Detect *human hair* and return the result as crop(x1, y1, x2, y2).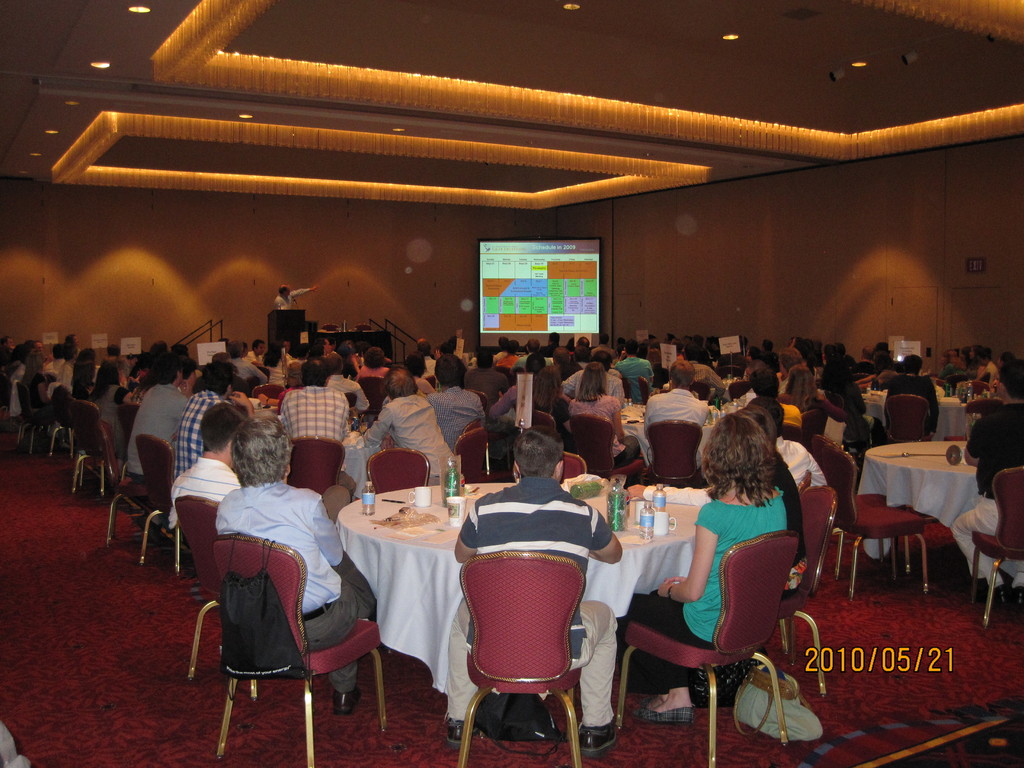
crop(232, 412, 296, 488).
